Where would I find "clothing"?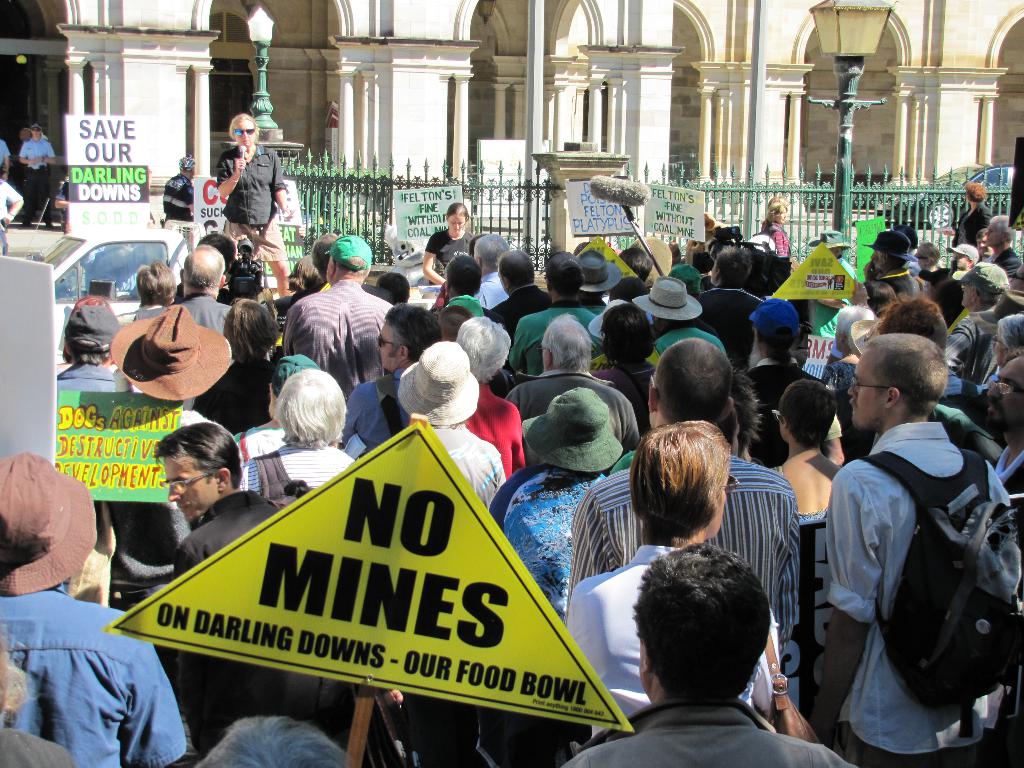
At 952 260 970 276.
